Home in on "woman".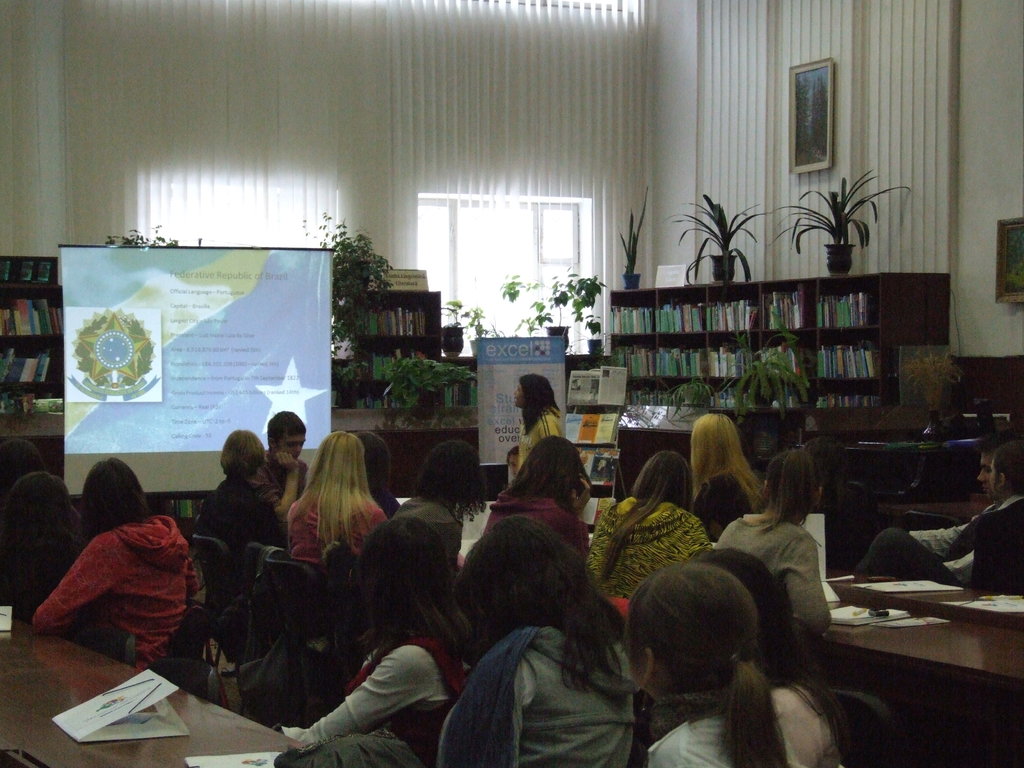
Homed in at (433, 512, 637, 767).
